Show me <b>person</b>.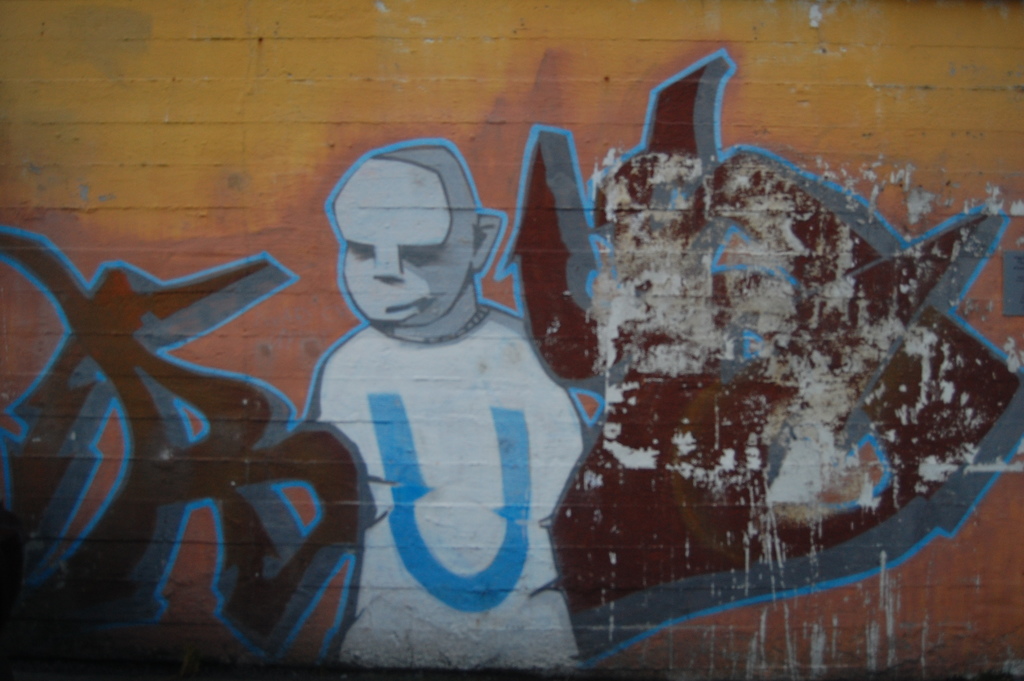
<b>person</b> is here: x1=296 y1=144 x2=574 y2=637.
